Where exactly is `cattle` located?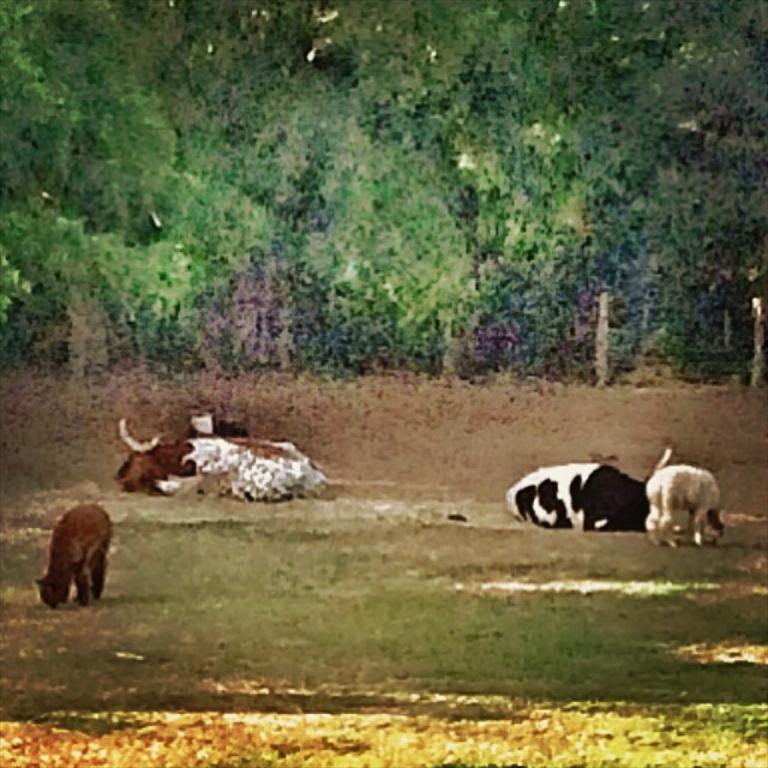
Its bounding box is [38,499,110,611].
